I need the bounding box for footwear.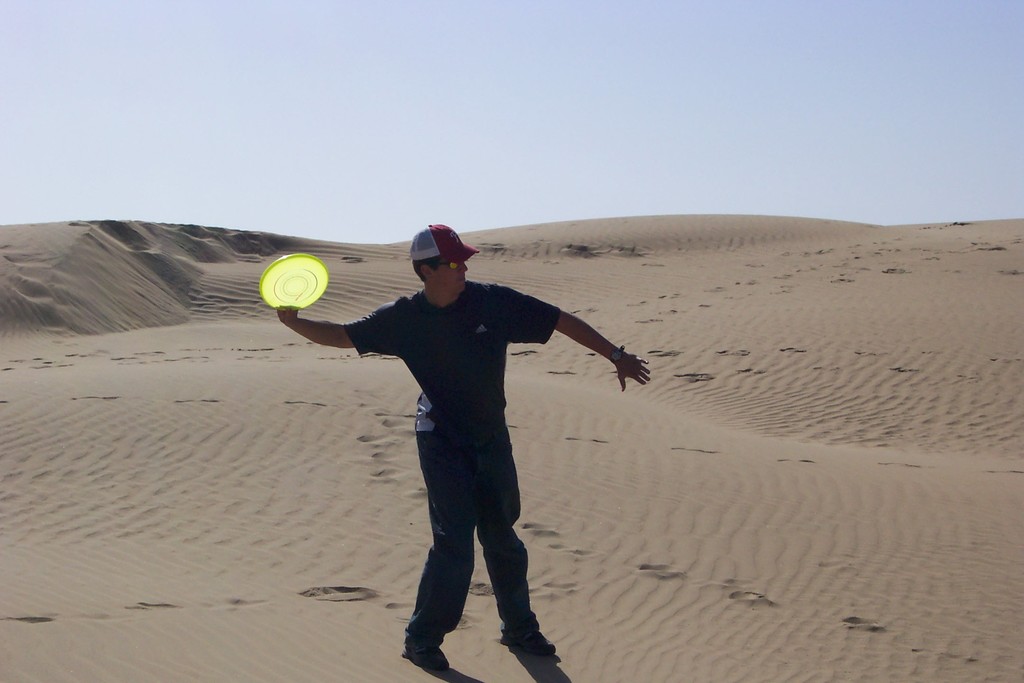
Here it is: BBox(512, 626, 554, 659).
